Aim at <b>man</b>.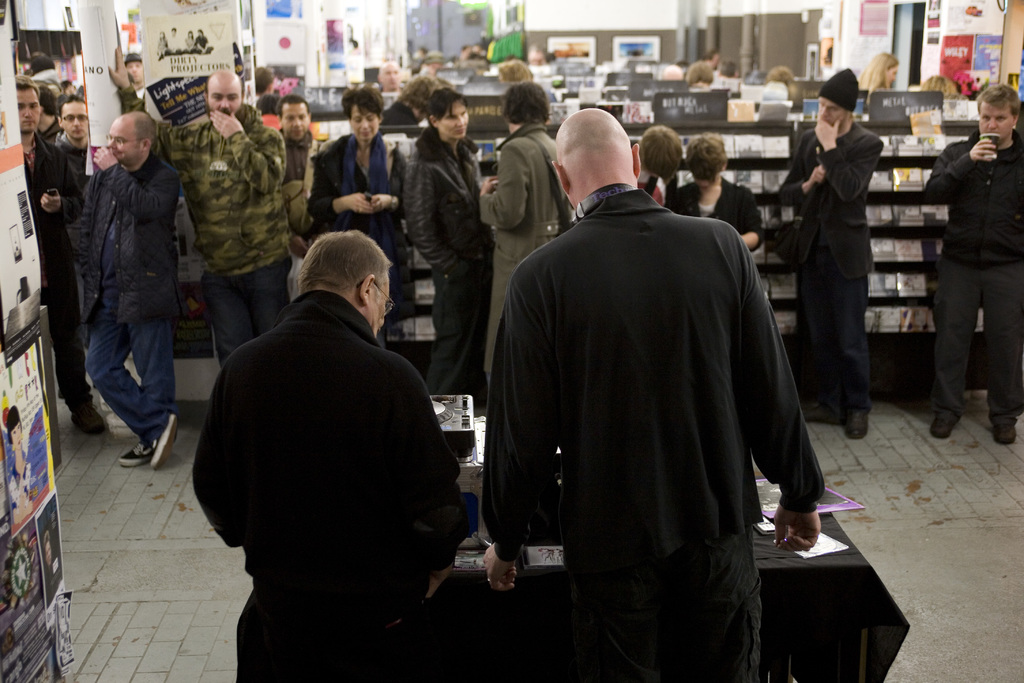
Aimed at locate(190, 229, 474, 682).
